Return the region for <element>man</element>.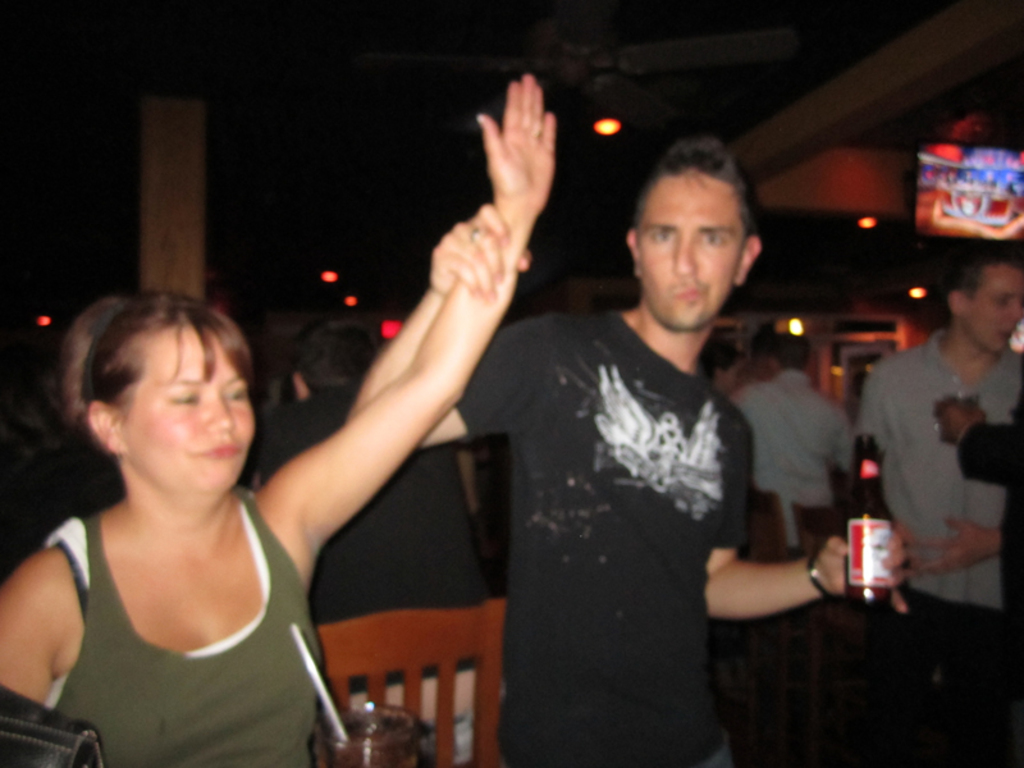
<box>253,326,480,680</box>.
